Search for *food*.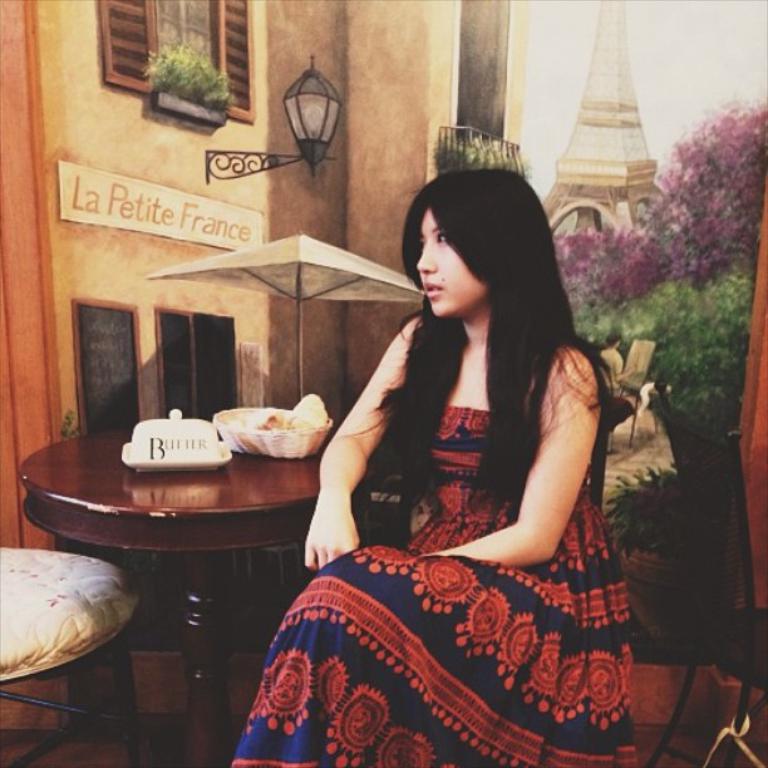
Found at region(231, 389, 329, 433).
